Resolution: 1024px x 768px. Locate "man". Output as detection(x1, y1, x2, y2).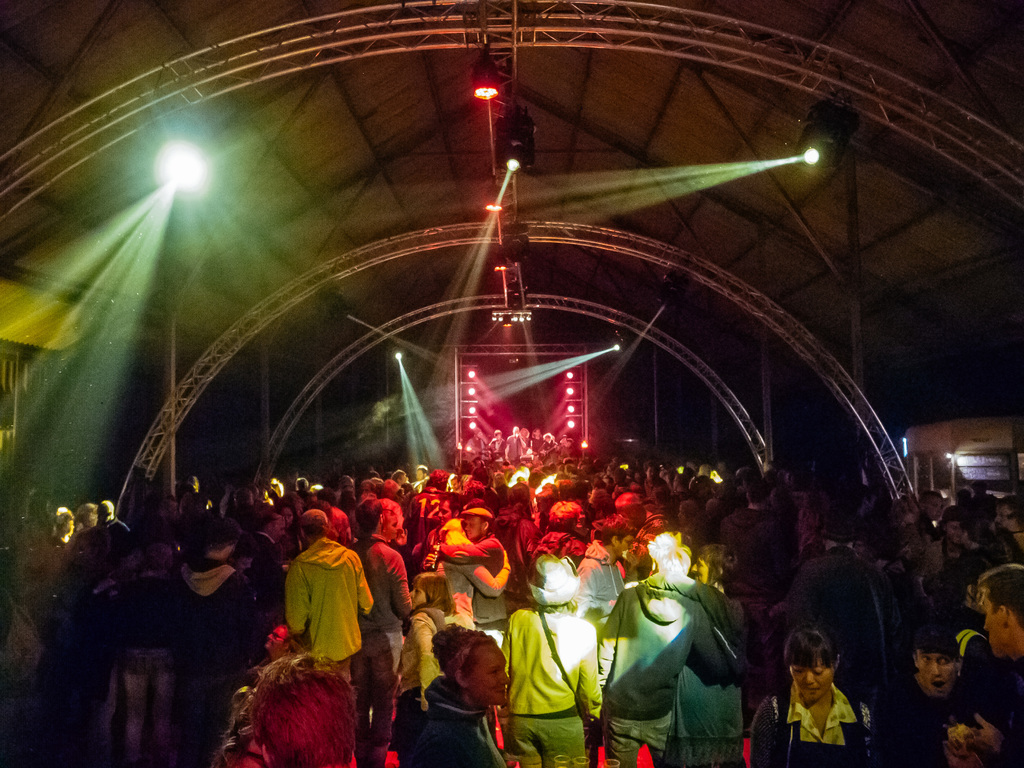
detection(568, 509, 637, 684).
